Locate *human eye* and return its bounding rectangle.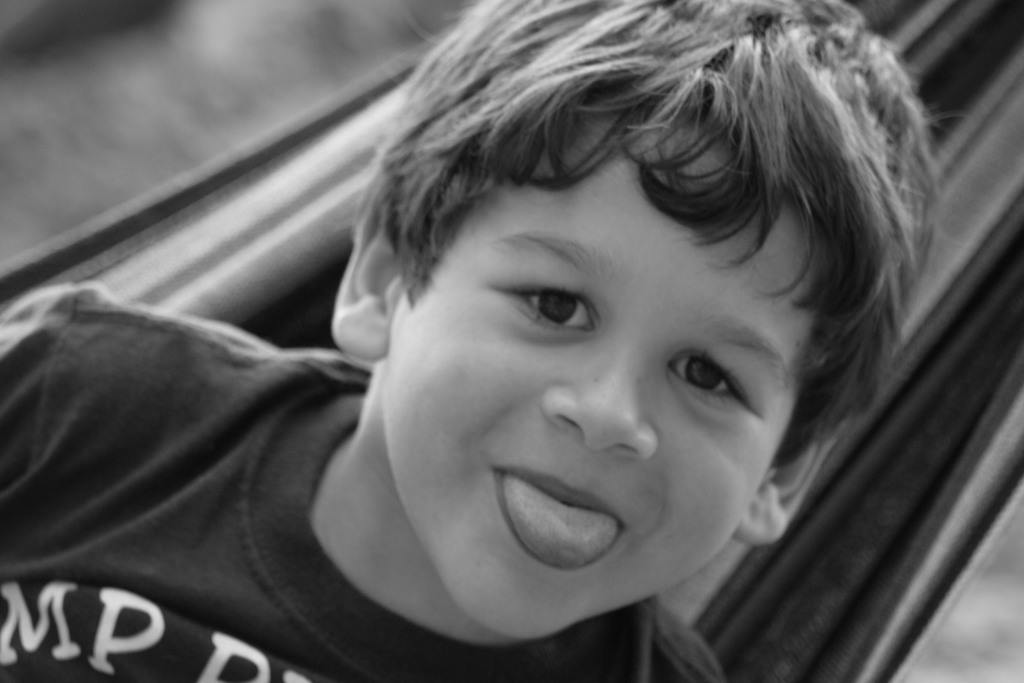
<region>514, 278, 609, 343</region>.
